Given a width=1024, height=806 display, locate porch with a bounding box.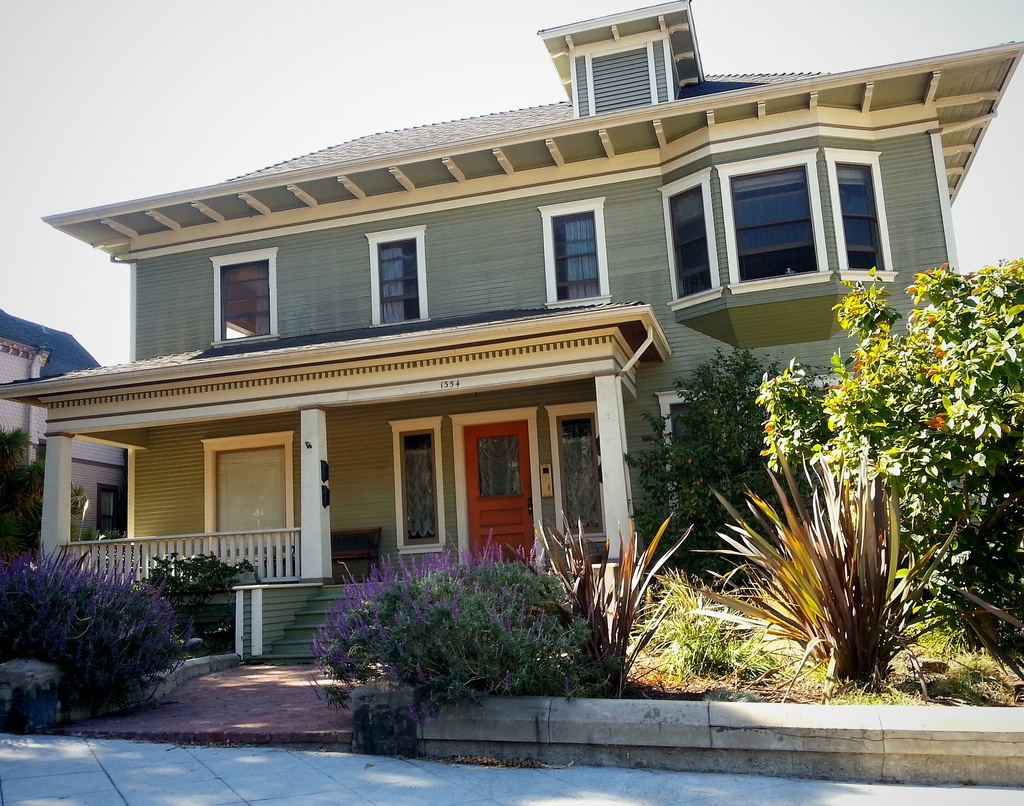
Located: 58:523:328:592.
